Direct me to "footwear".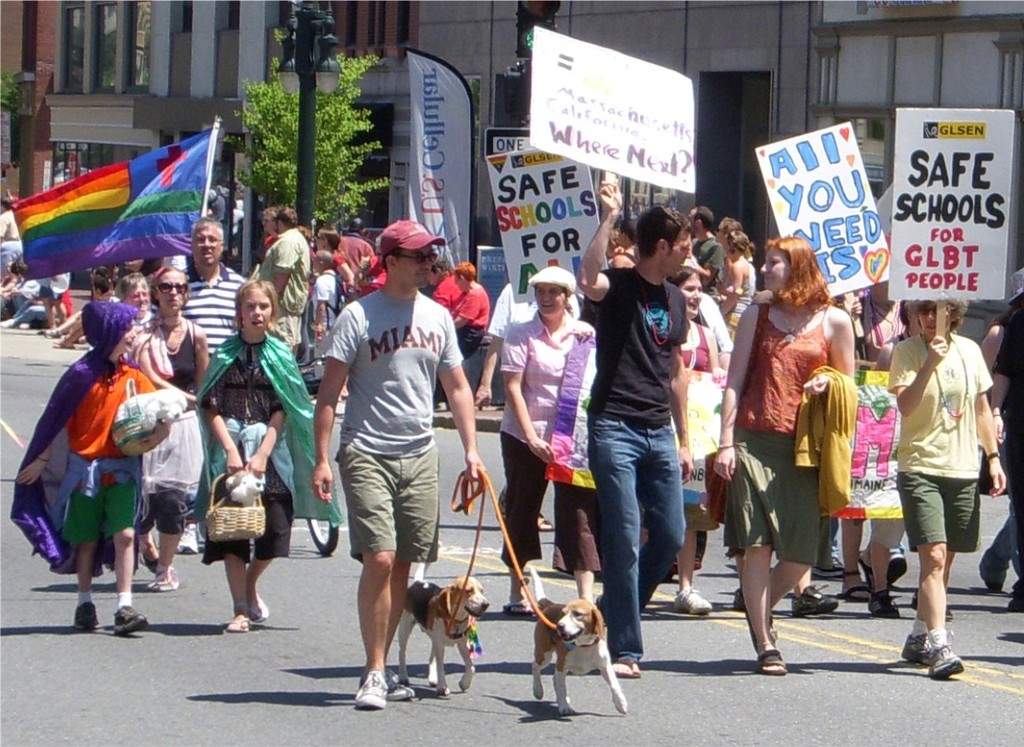
Direction: <region>383, 665, 418, 699</region>.
